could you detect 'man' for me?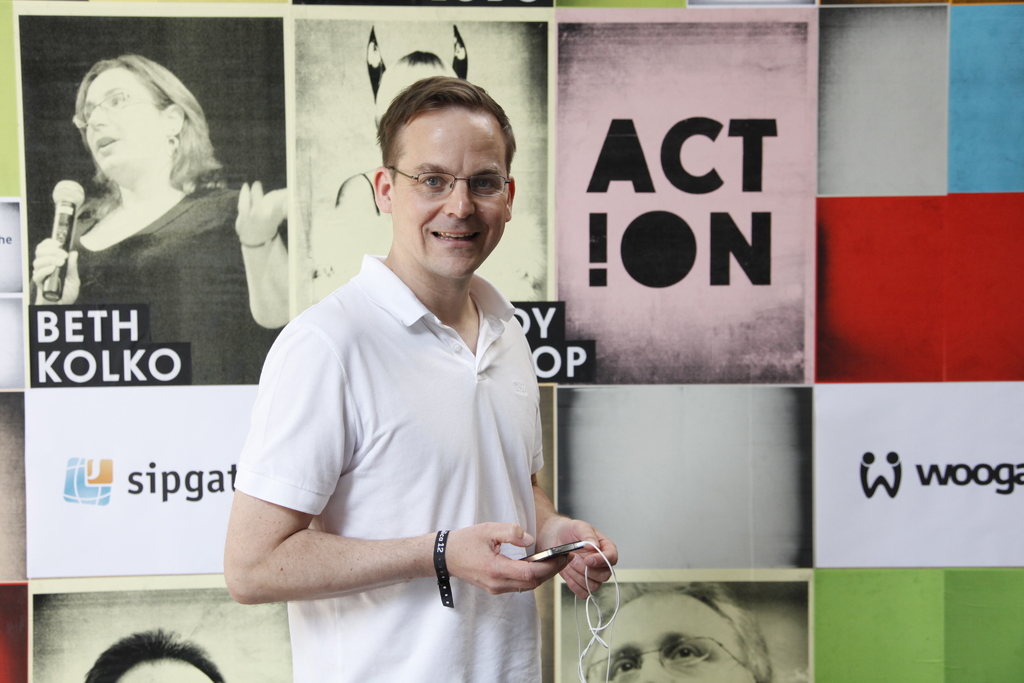
Detection result: crop(584, 576, 770, 682).
